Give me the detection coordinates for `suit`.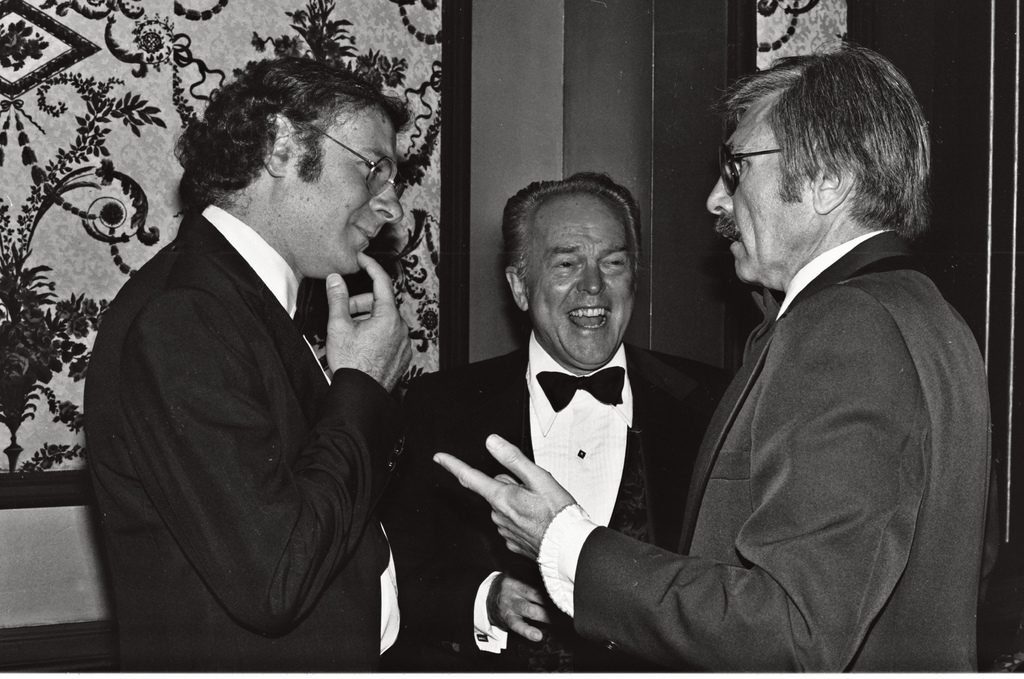
box=[83, 203, 435, 678].
